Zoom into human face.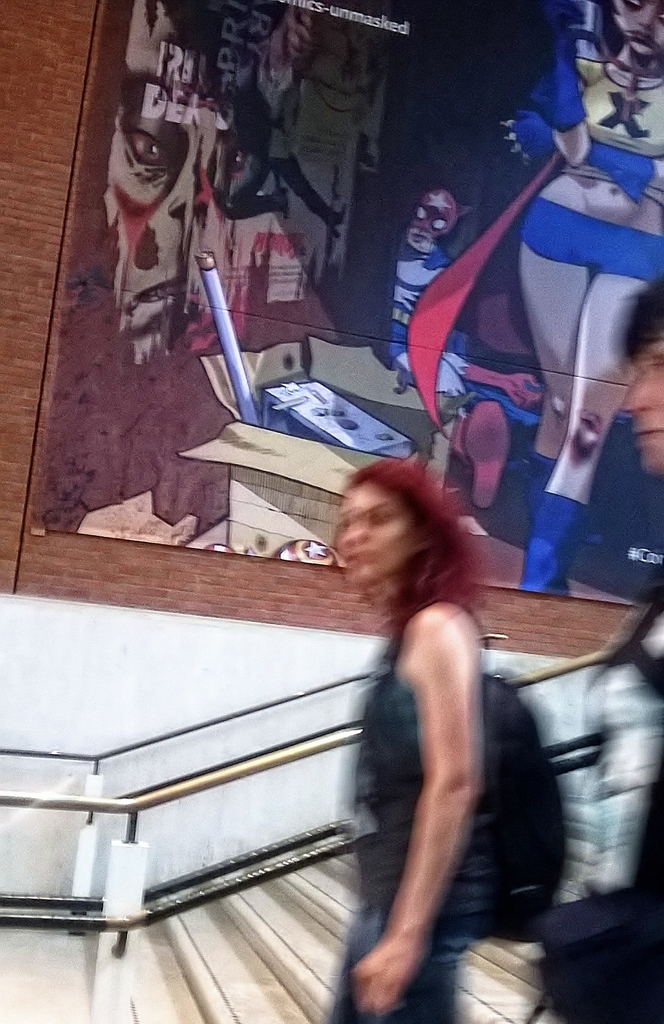
Zoom target: crop(610, 0, 663, 56).
